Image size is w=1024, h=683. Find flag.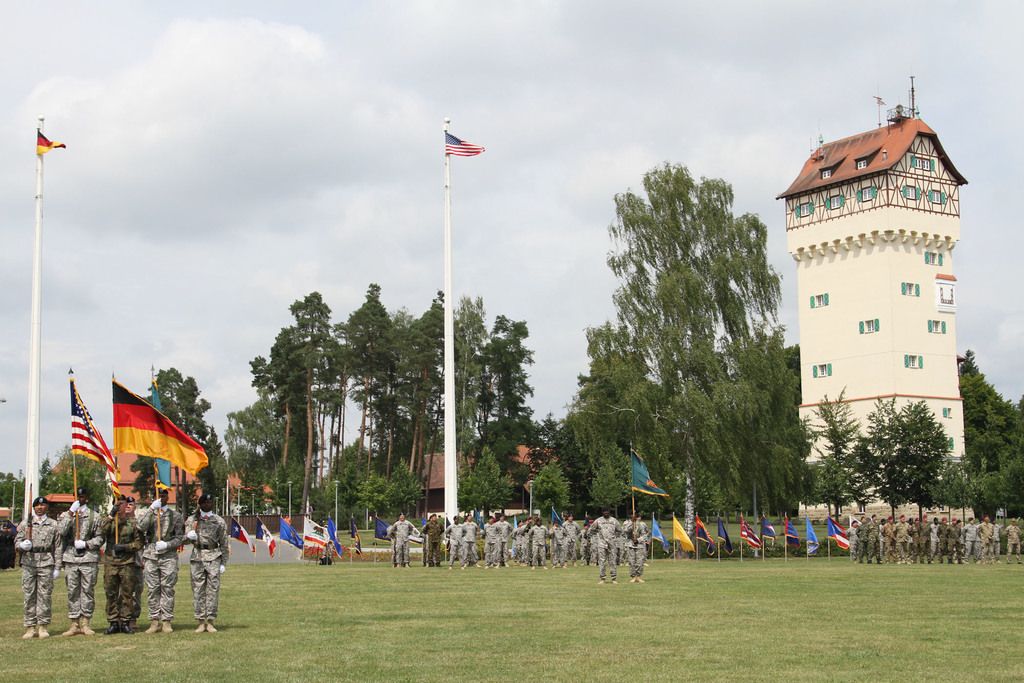
box=[410, 525, 419, 544].
